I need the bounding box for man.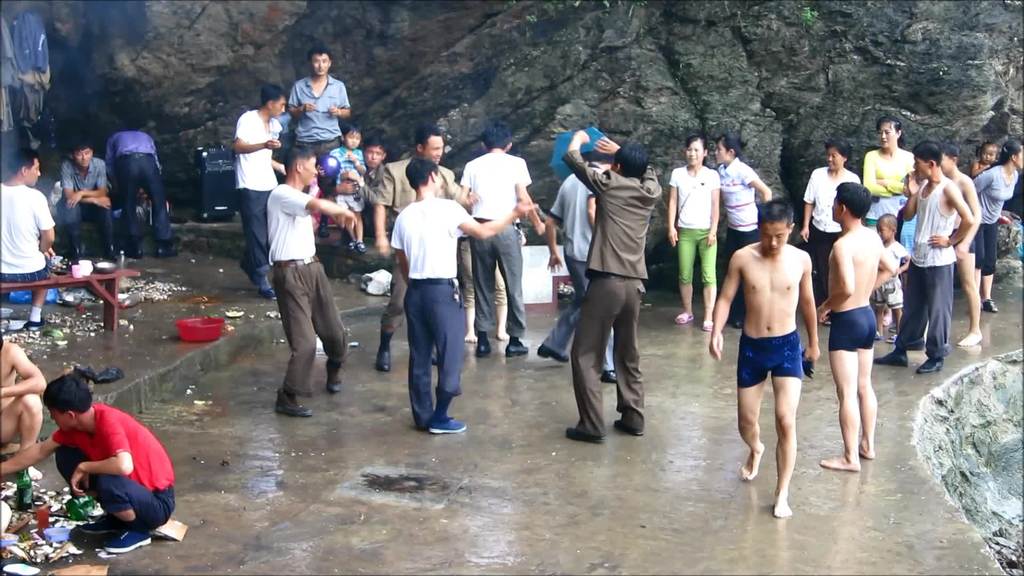
Here it is: bbox=[710, 200, 822, 519].
